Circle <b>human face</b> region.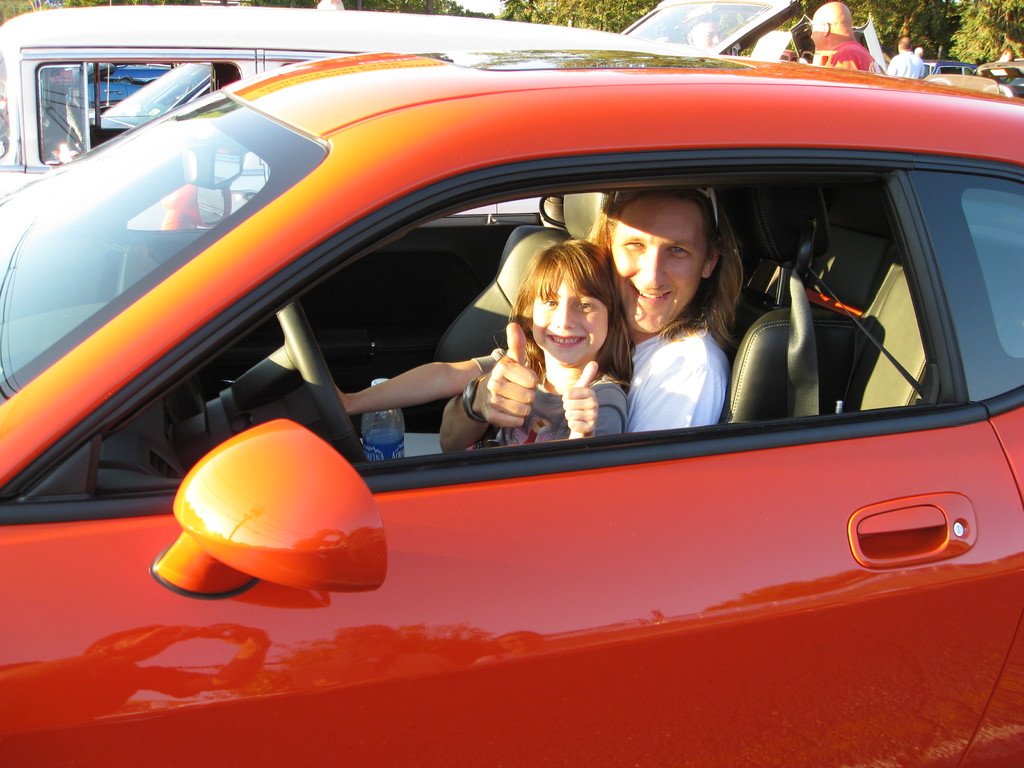
Region: (694,19,721,45).
